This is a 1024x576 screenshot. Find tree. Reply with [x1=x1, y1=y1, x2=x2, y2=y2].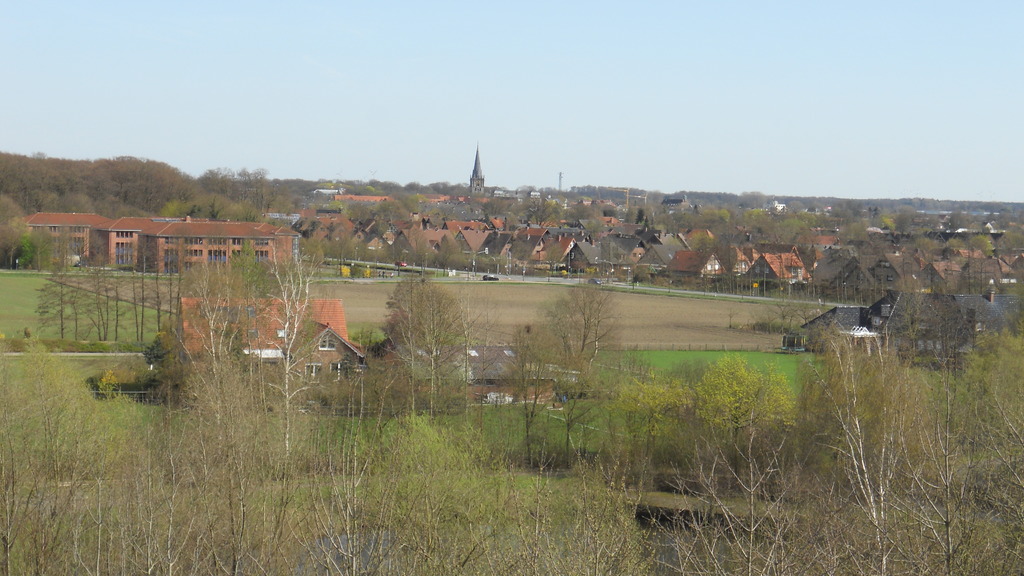
[x1=271, y1=177, x2=303, y2=214].
